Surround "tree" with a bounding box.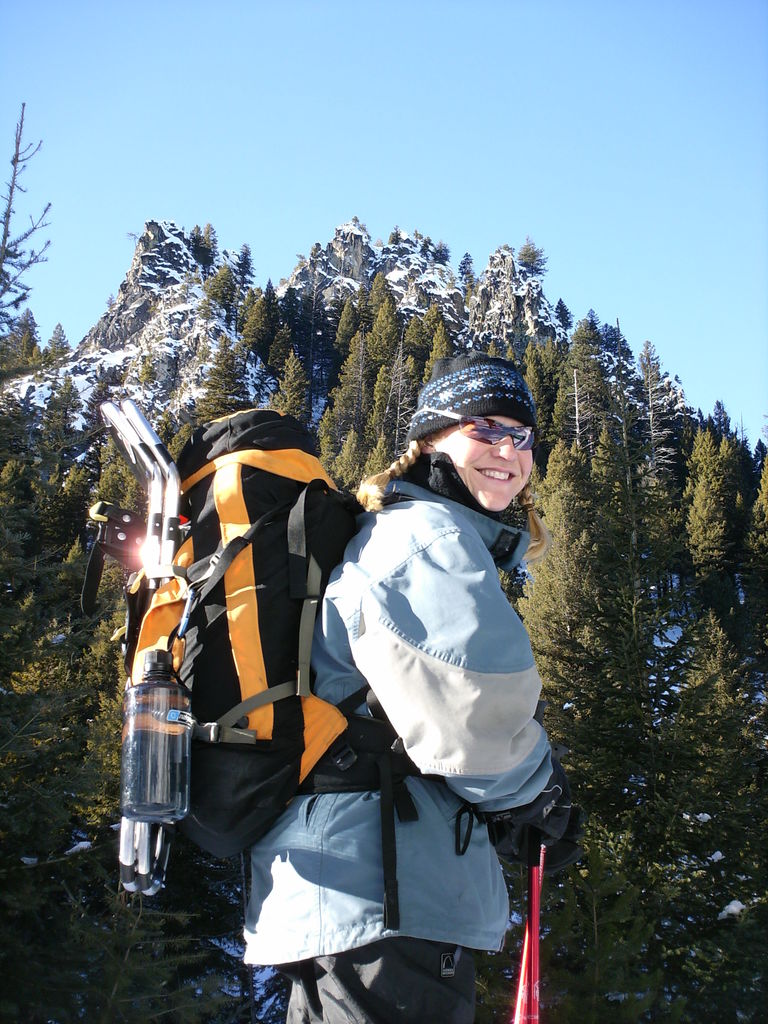
687 472 728 579.
